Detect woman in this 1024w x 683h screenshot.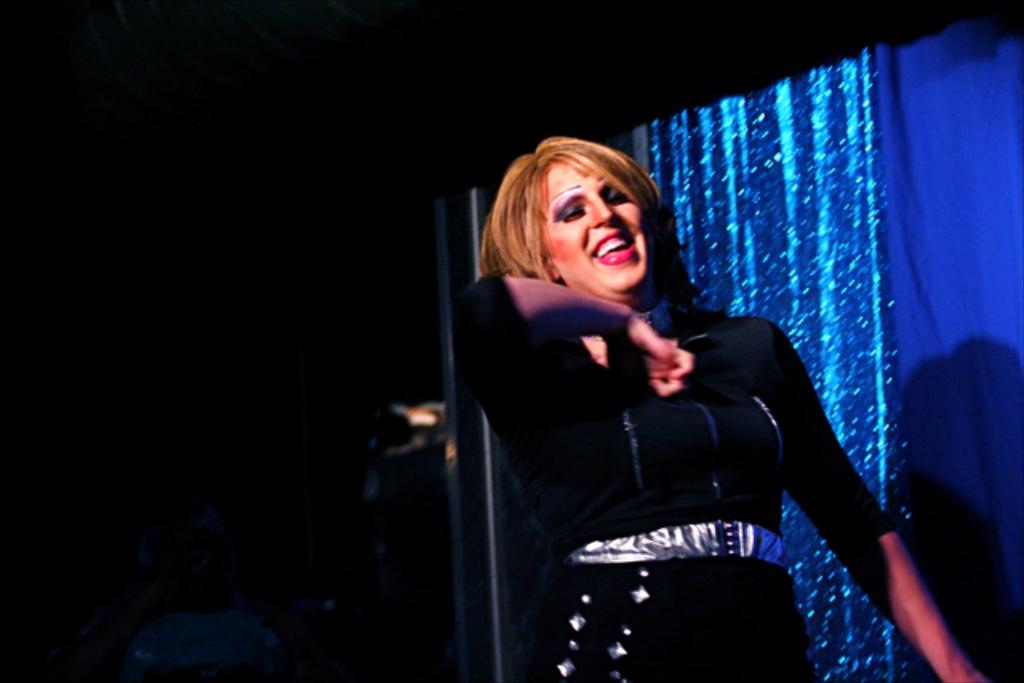
Detection: 462:136:984:681.
